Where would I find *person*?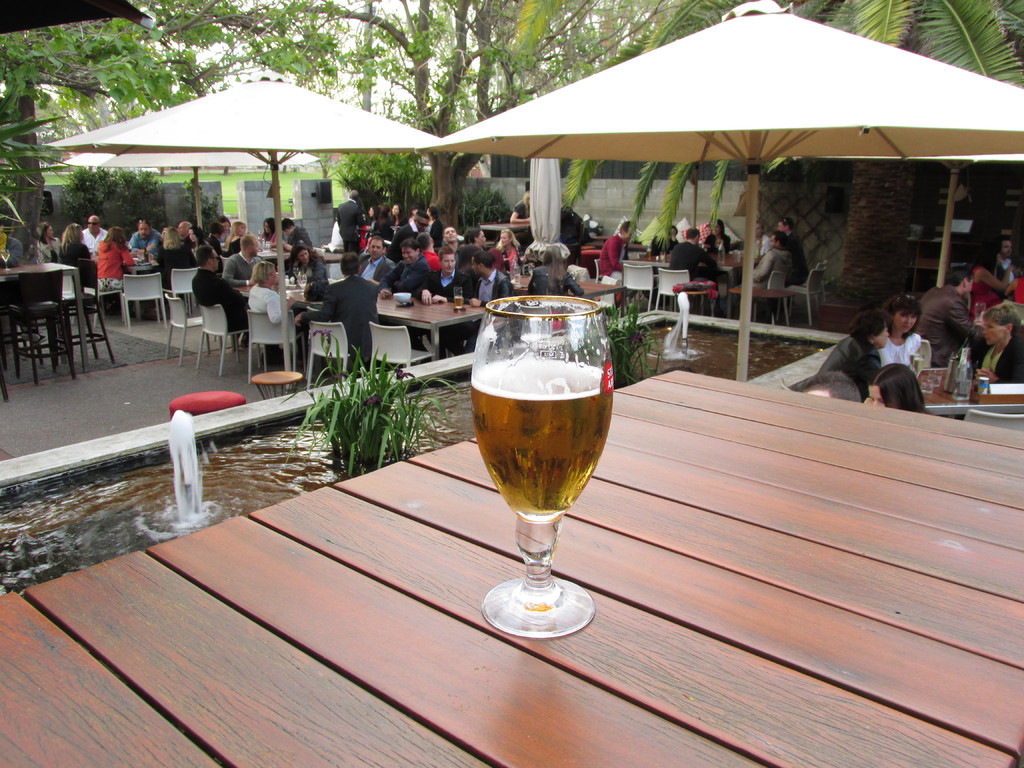
At 745,220,772,255.
